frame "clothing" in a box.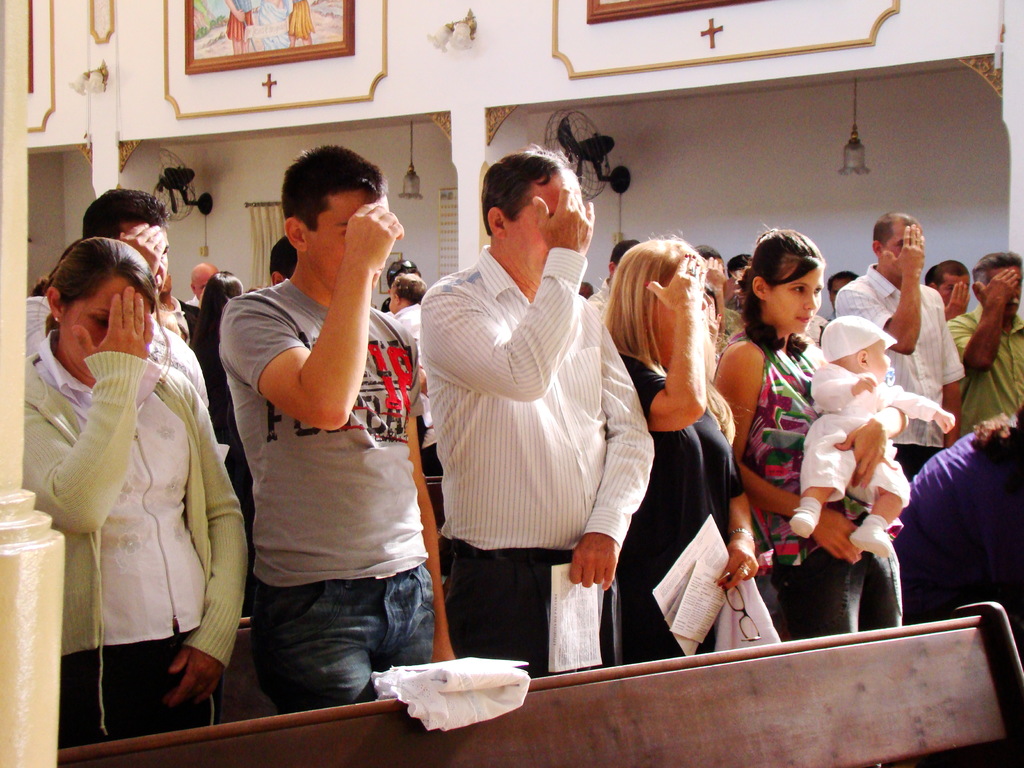
bbox=[22, 335, 255, 738].
